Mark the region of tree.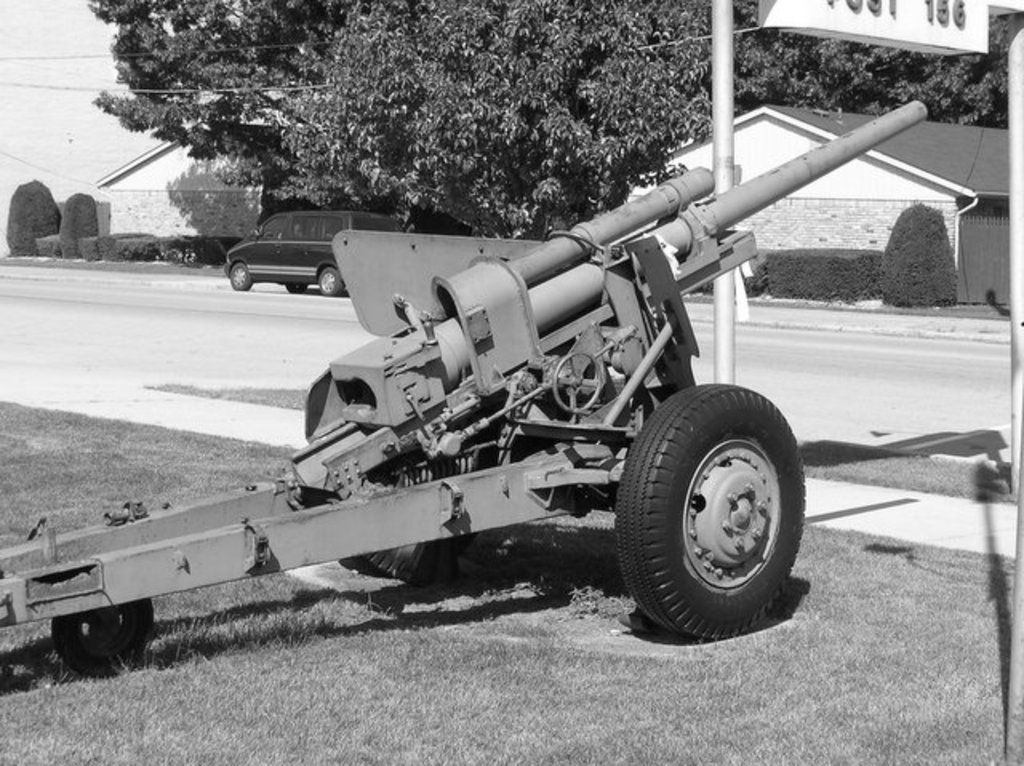
Region: [98,0,1016,235].
